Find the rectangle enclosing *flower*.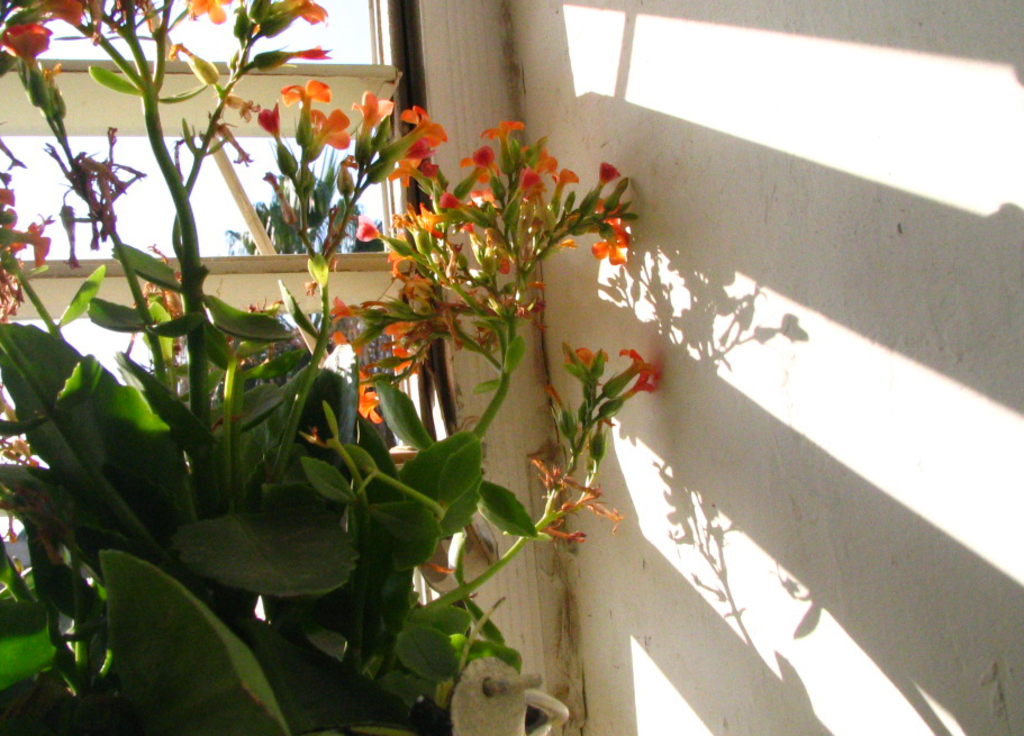
{"left": 11, "top": 224, "right": 49, "bottom": 266}.
